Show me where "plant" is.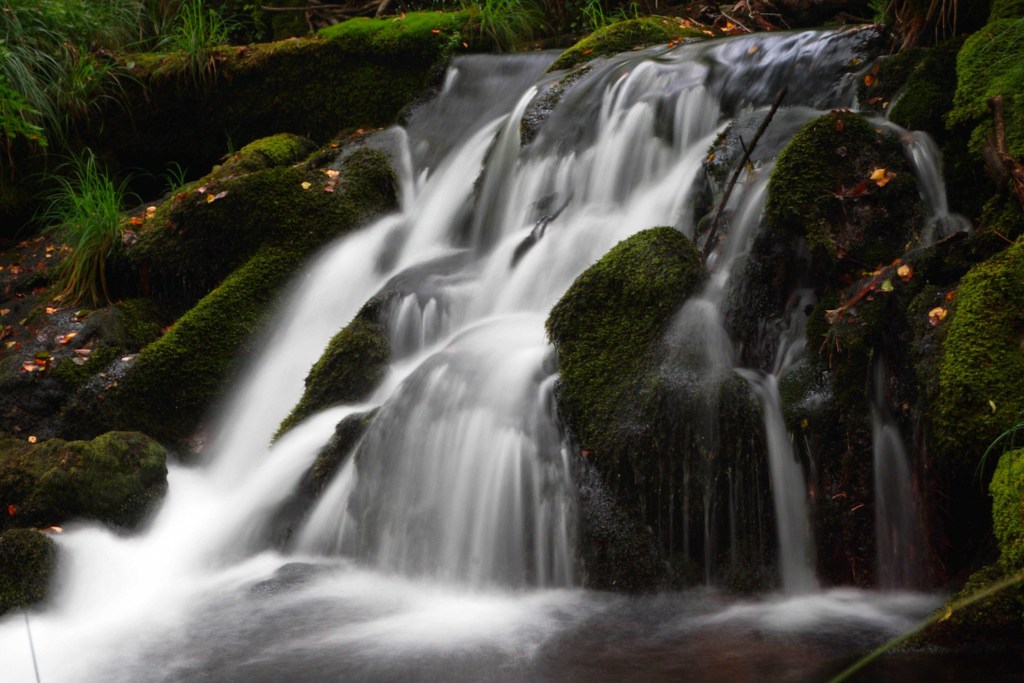
"plant" is at [865,0,916,31].
